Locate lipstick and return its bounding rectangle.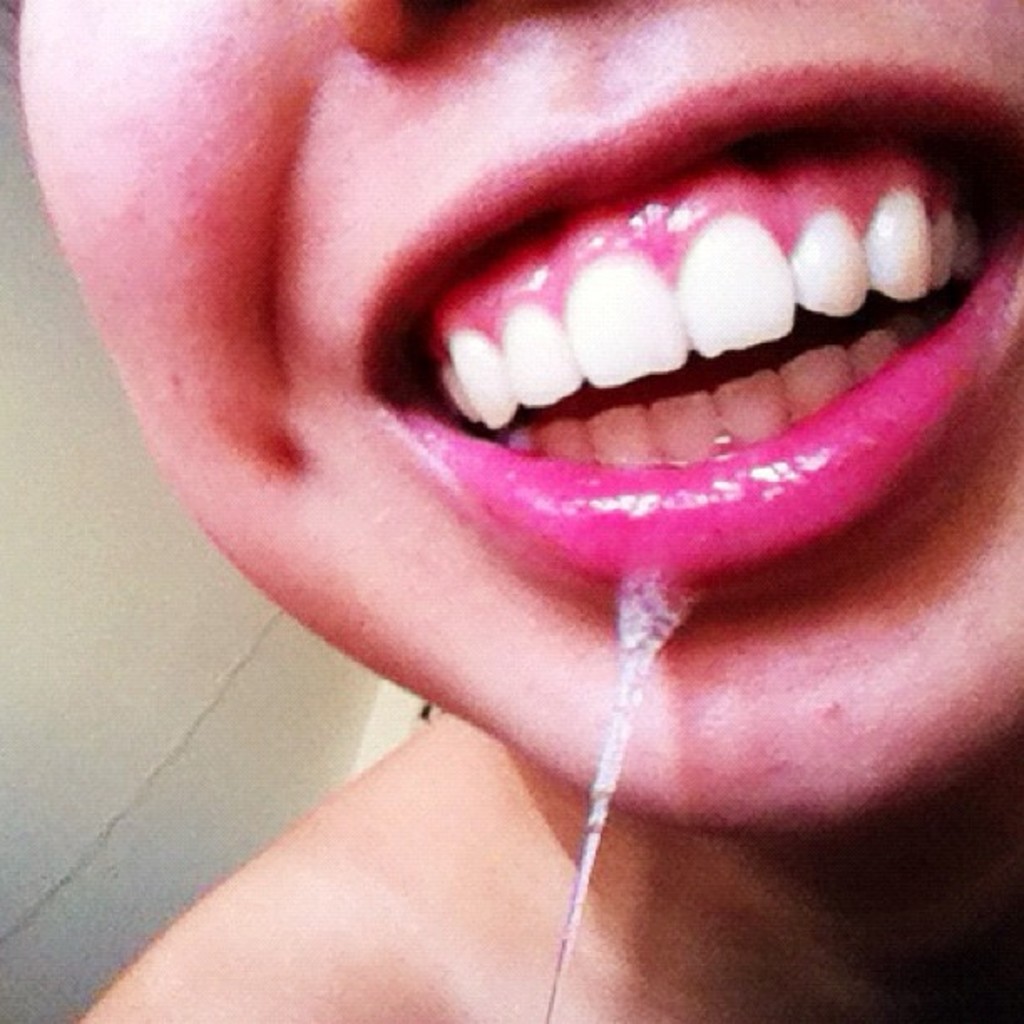
region(341, 87, 991, 577).
